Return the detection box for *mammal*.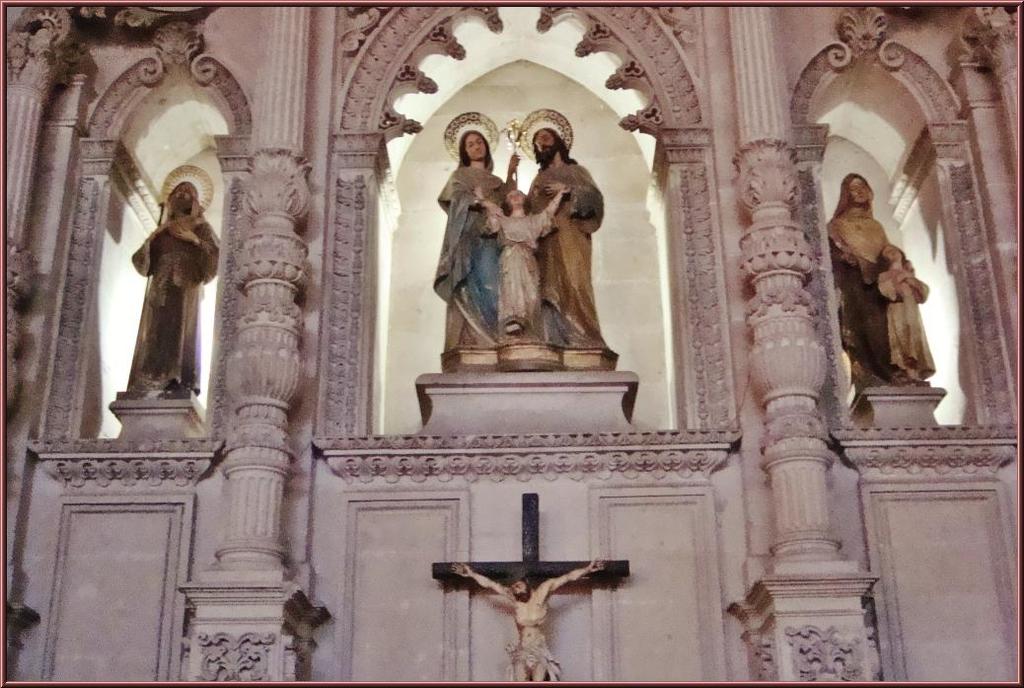
[467,182,572,341].
